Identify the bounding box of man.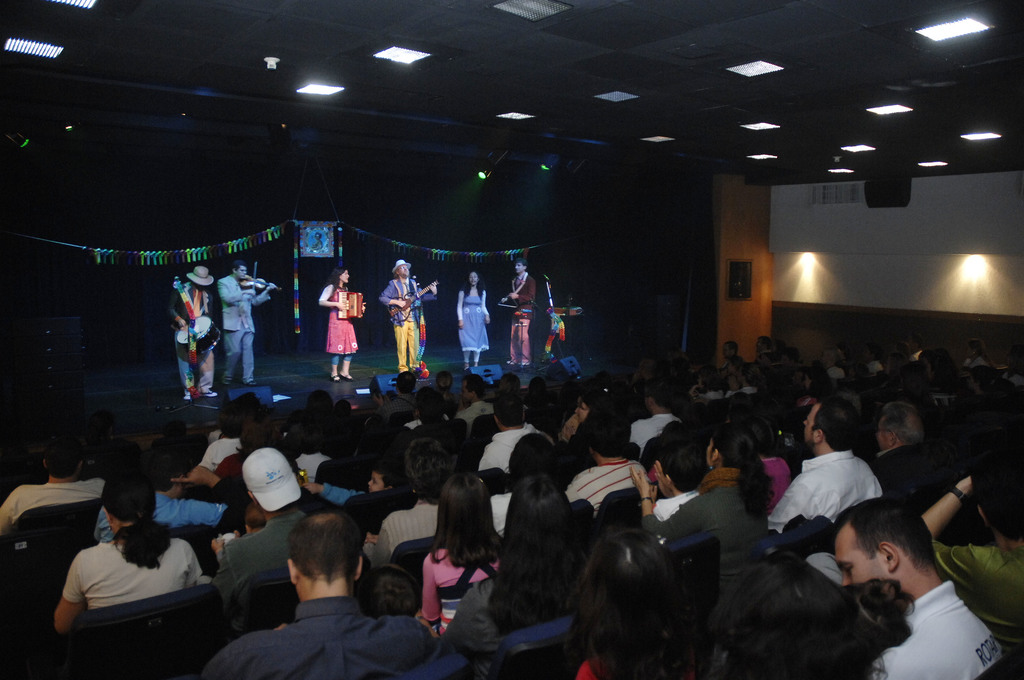
box(472, 395, 548, 478).
